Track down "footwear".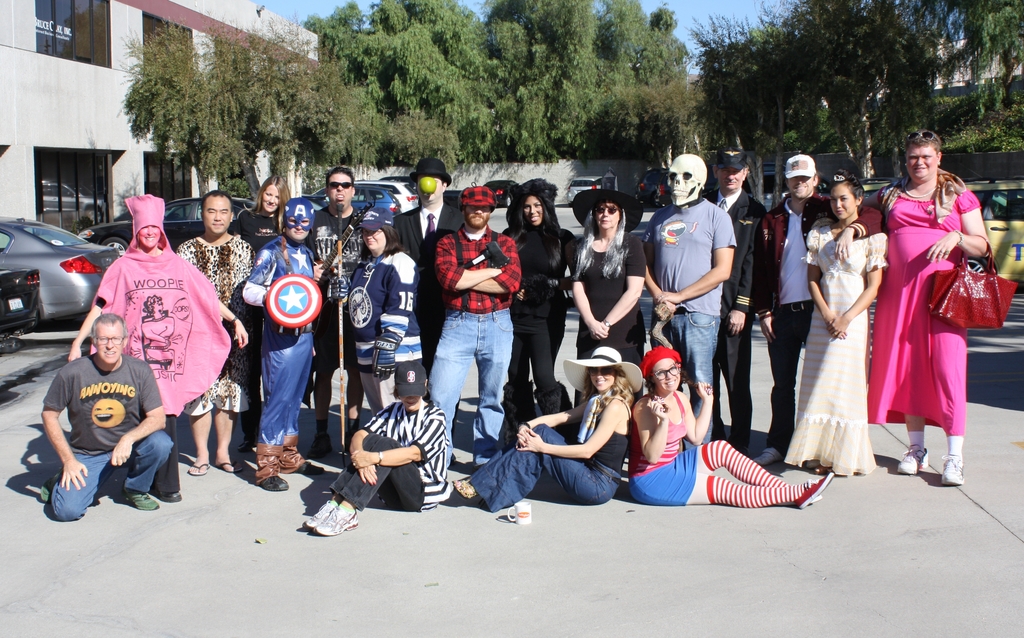
Tracked to bbox=[294, 461, 323, 477].
